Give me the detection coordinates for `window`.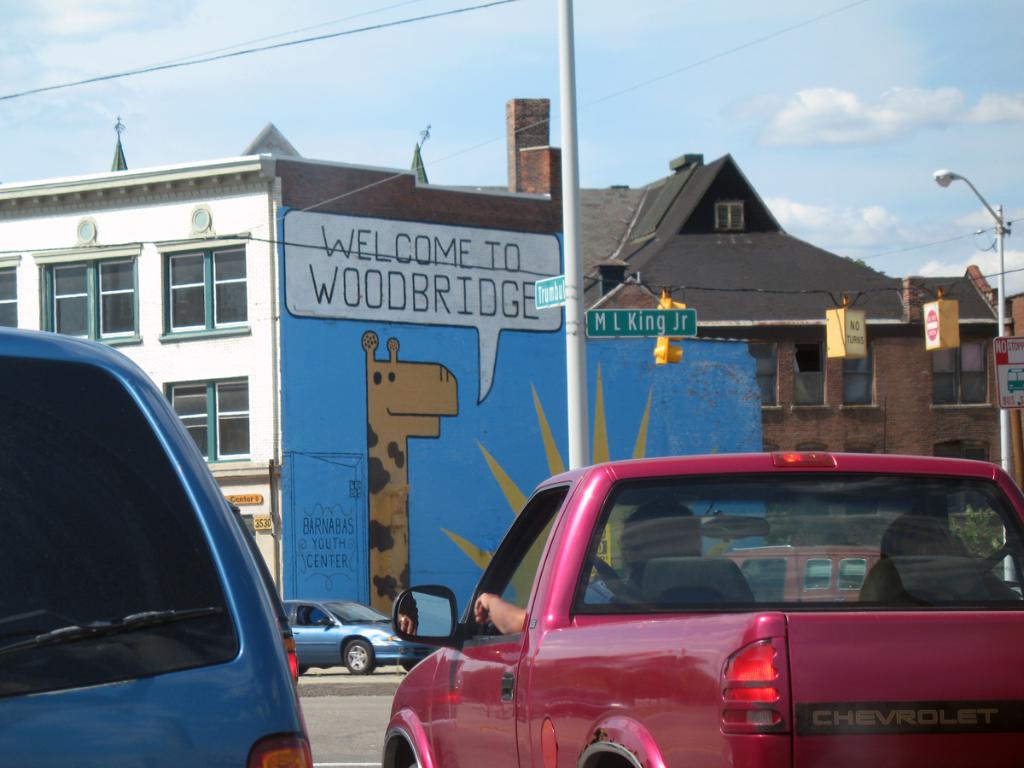
(left=0, top=267, right=17, bottom=328).
